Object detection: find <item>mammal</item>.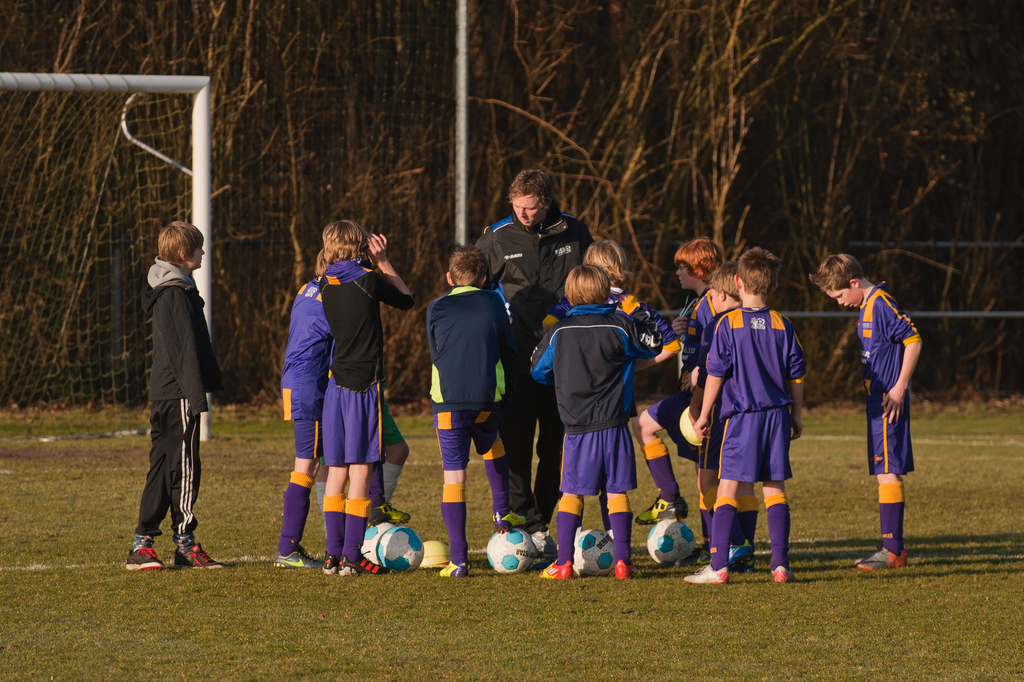
{"left": 636, "top": 235, "right": 724, "bottom": 561}.
